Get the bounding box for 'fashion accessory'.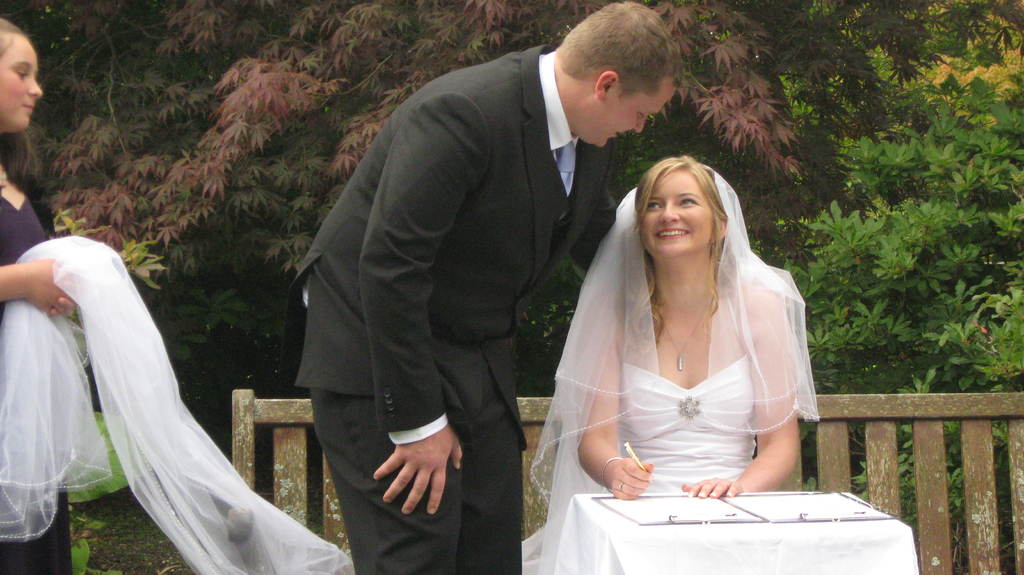
pyautogui.locateOnScreen(676, 393, 700, 422).
